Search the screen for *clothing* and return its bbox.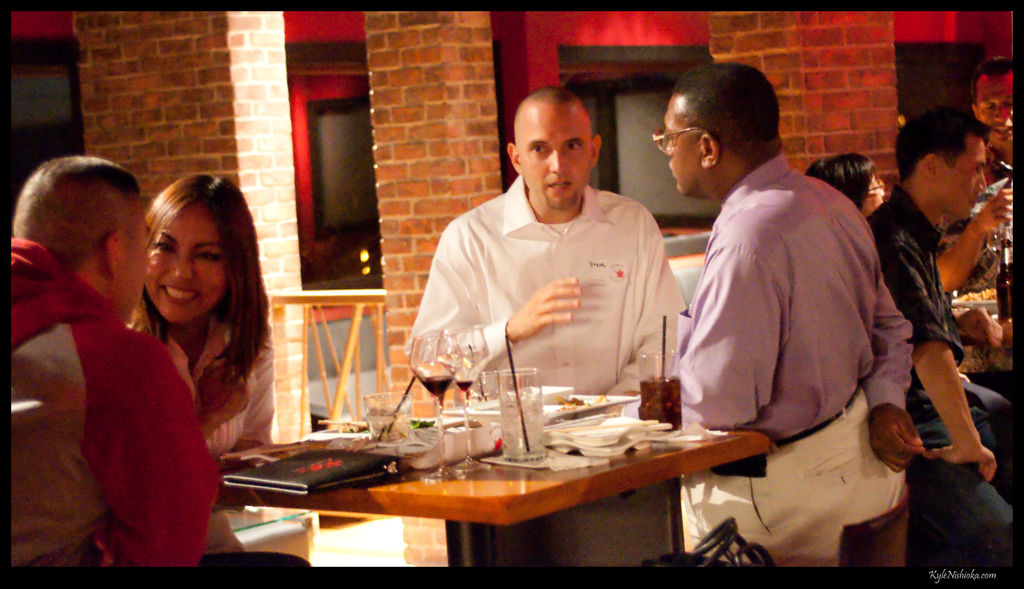
Found: <box>934,159,1014,407</box>.
